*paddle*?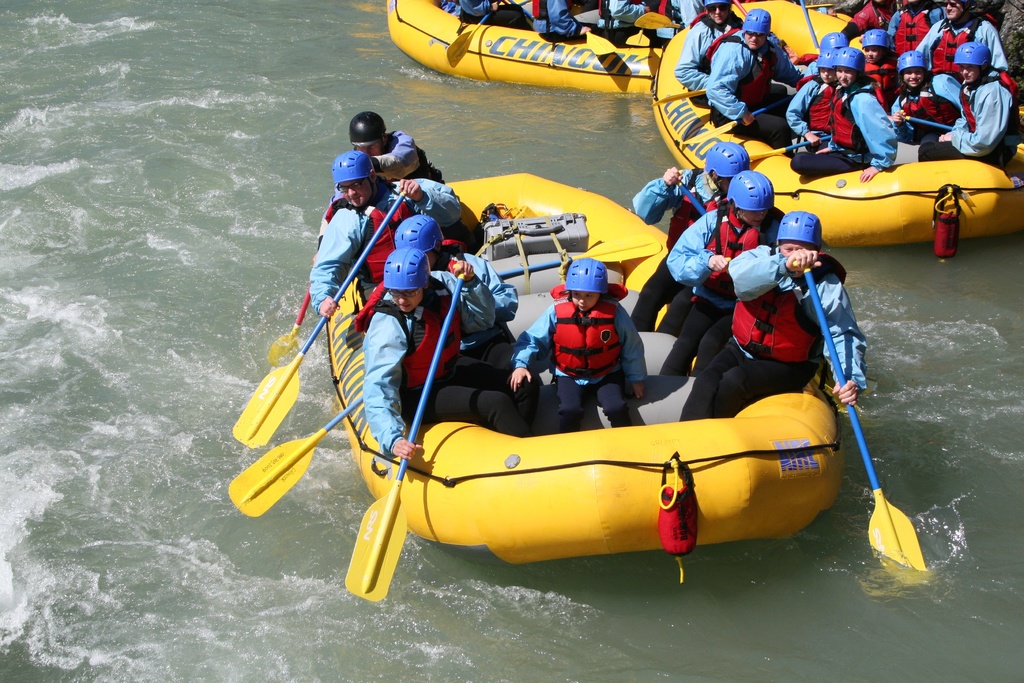
rect(897, 106, 1023, 170)
